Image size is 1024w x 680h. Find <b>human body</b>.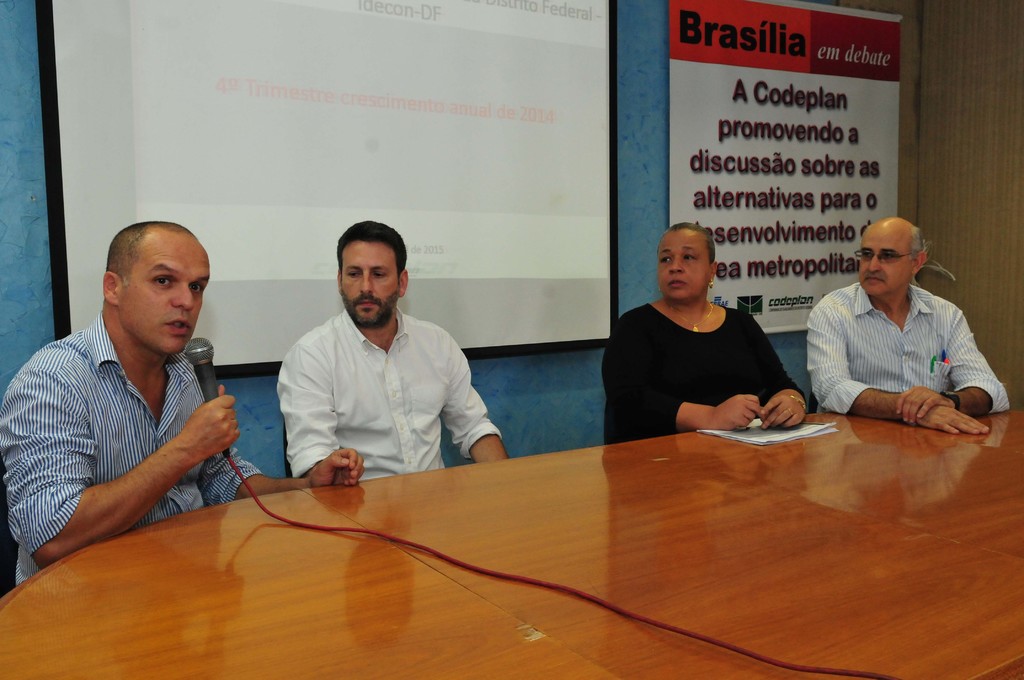
804, 284, 1012, 434.
